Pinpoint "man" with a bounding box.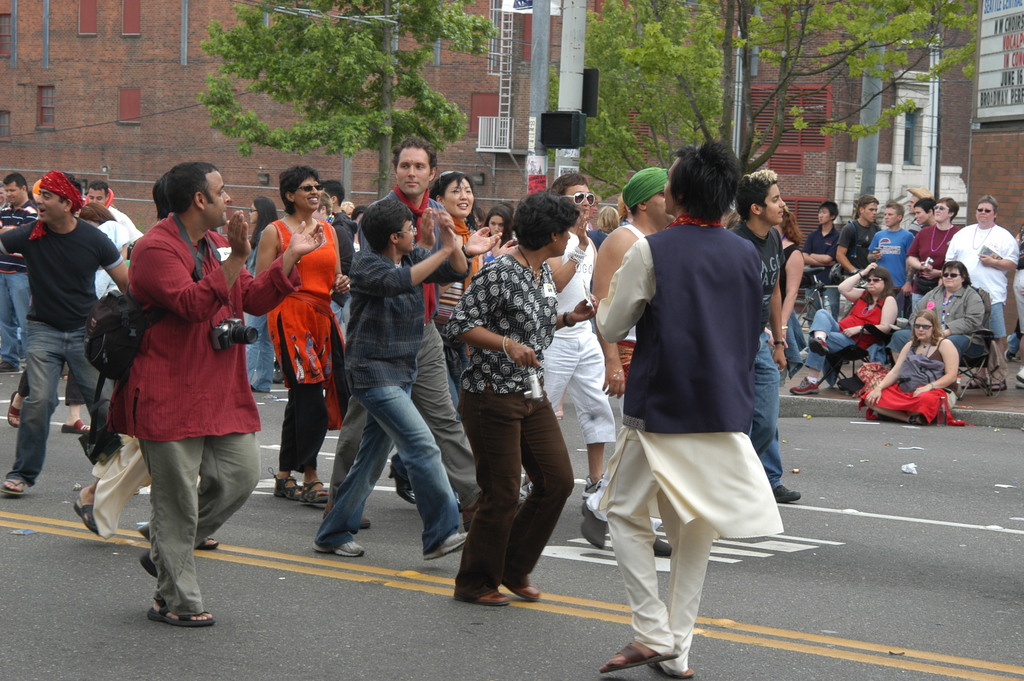
box(514, 173, 614, 505).
